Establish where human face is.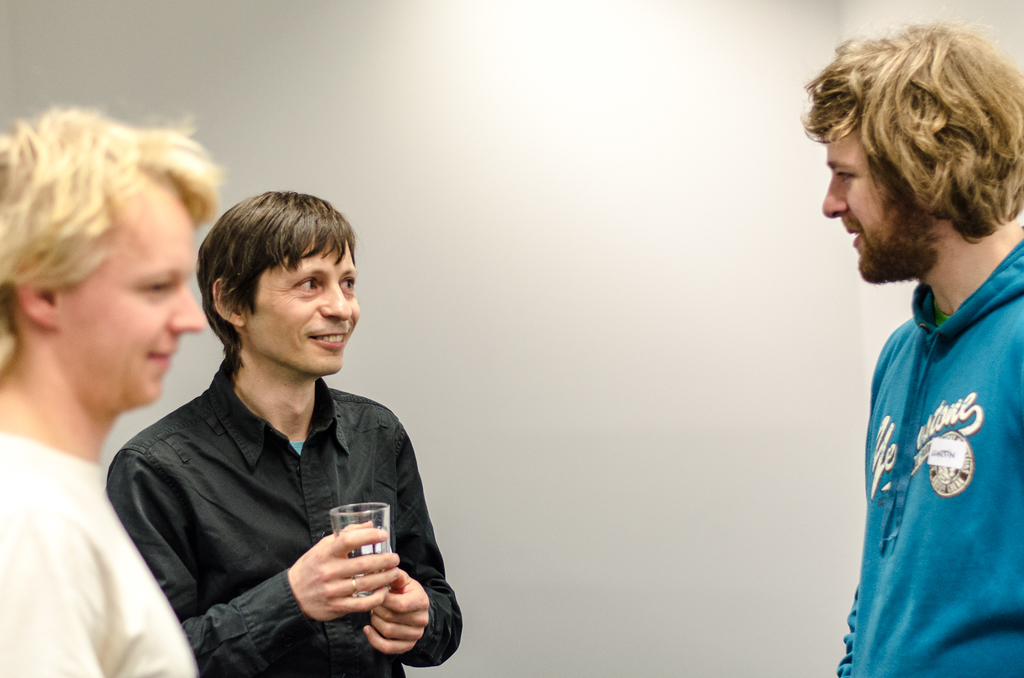
Established at bbox=(248, 243, 362, 375).
